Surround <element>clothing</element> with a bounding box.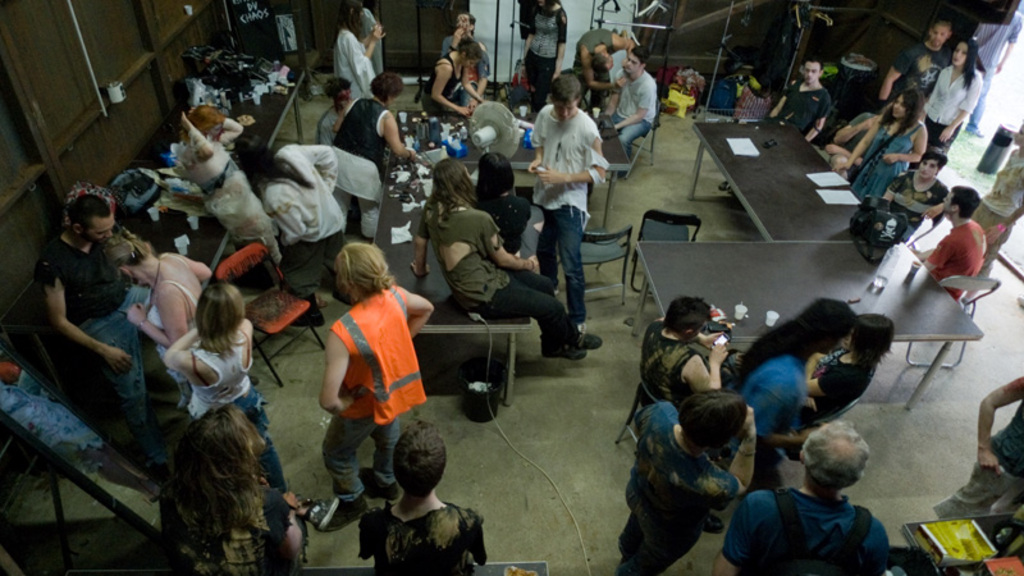
(x1=530, y1=104, x2=604, y2=320).
